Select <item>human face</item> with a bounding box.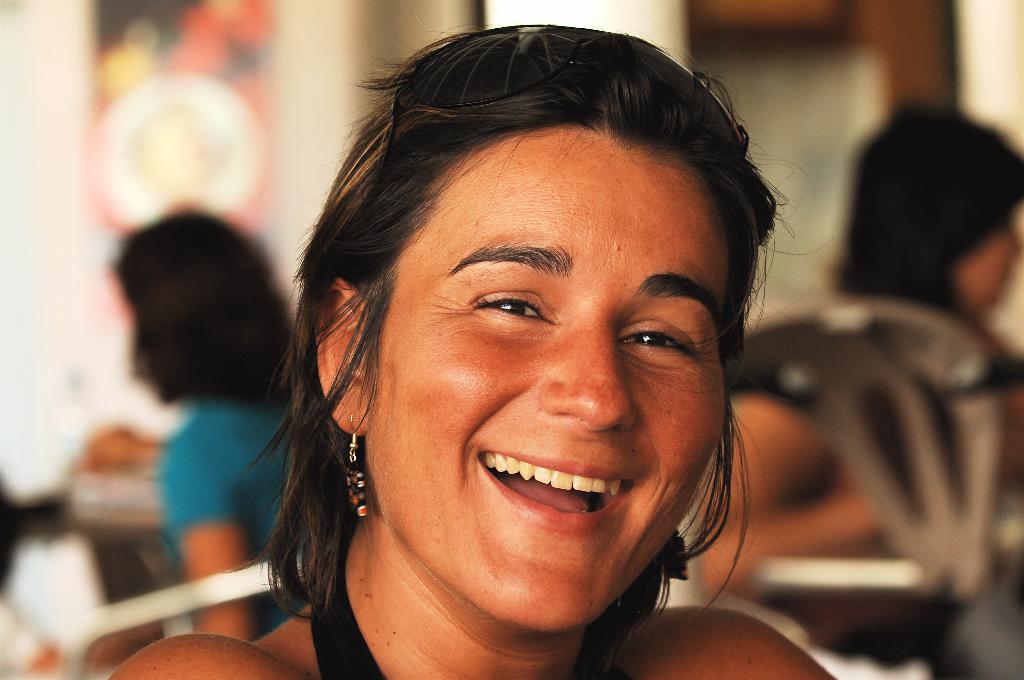
select_region(367, 121, 725, 636).
